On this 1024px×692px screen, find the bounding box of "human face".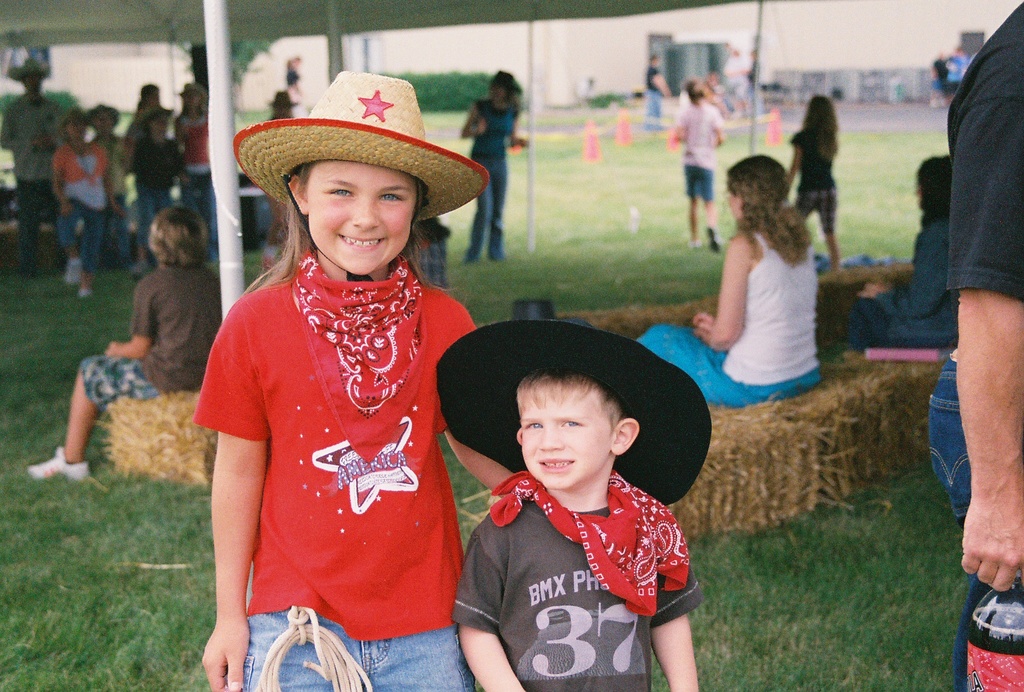
Bounding box: [304,159,414,272].
